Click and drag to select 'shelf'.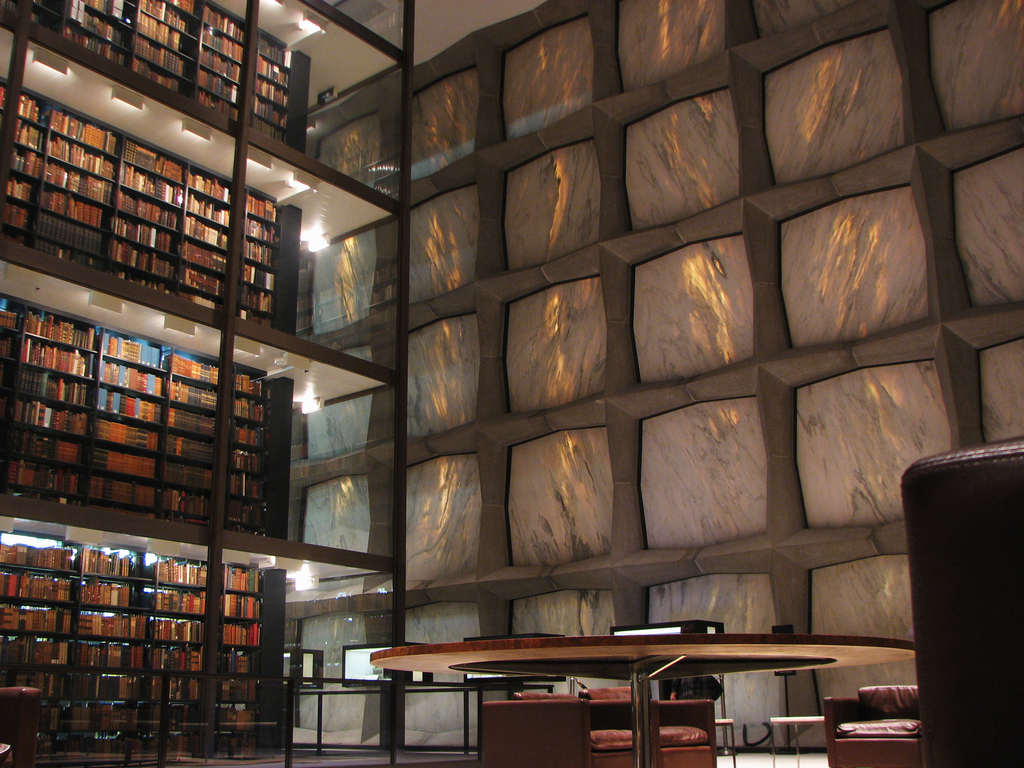
Selection: [219, 648, 252, 675].
